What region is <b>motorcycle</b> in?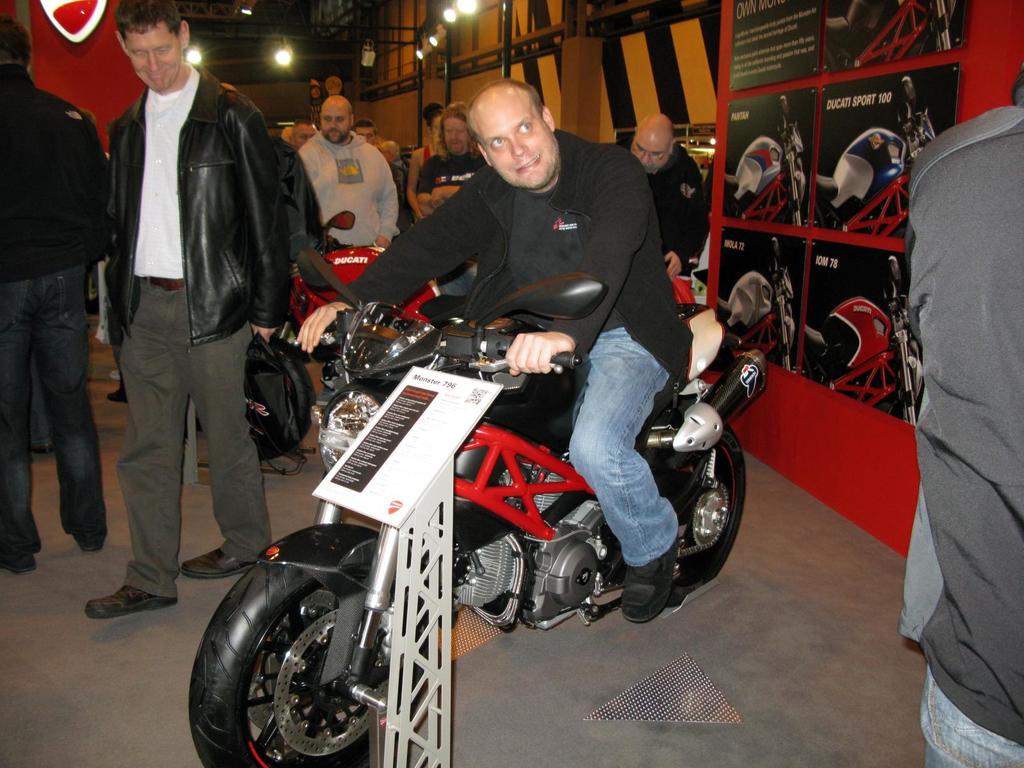
box=[819, 0, 953, 68].
